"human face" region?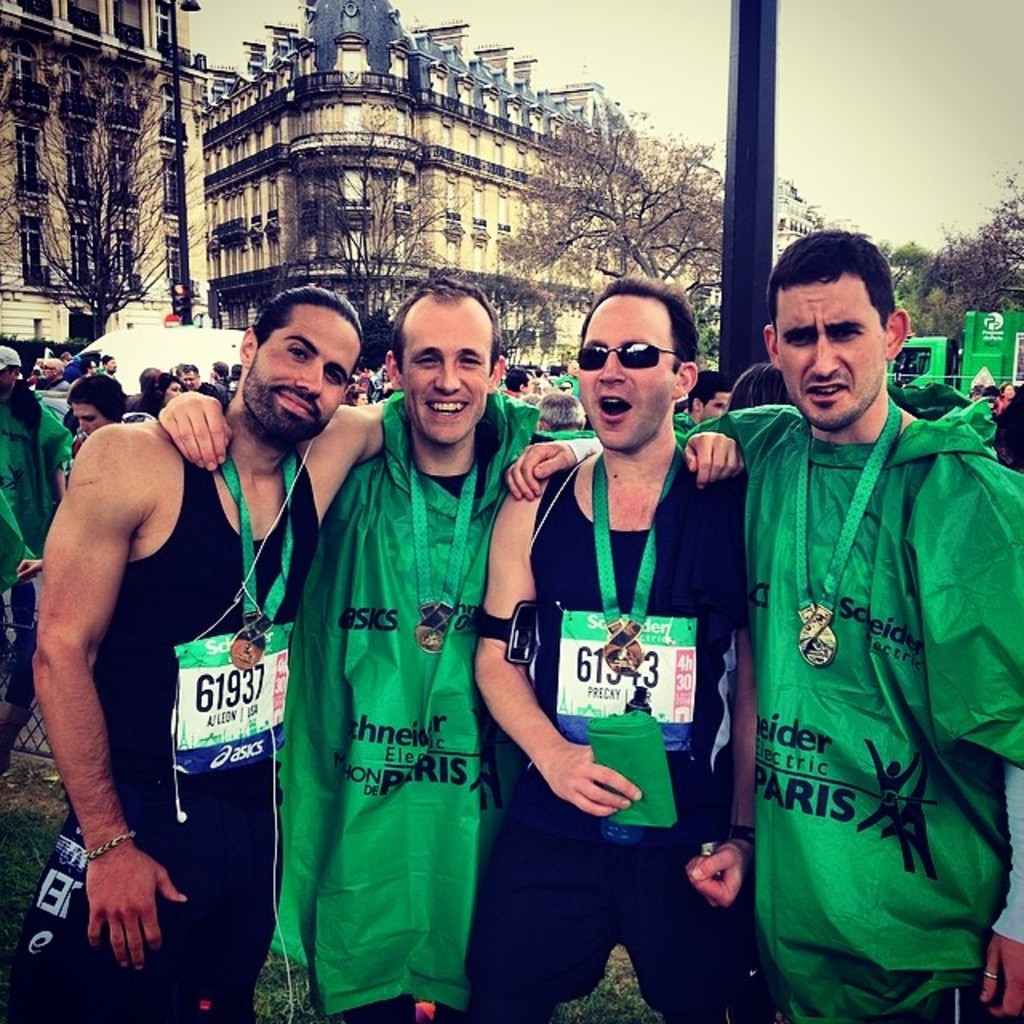
72/405/104/435
